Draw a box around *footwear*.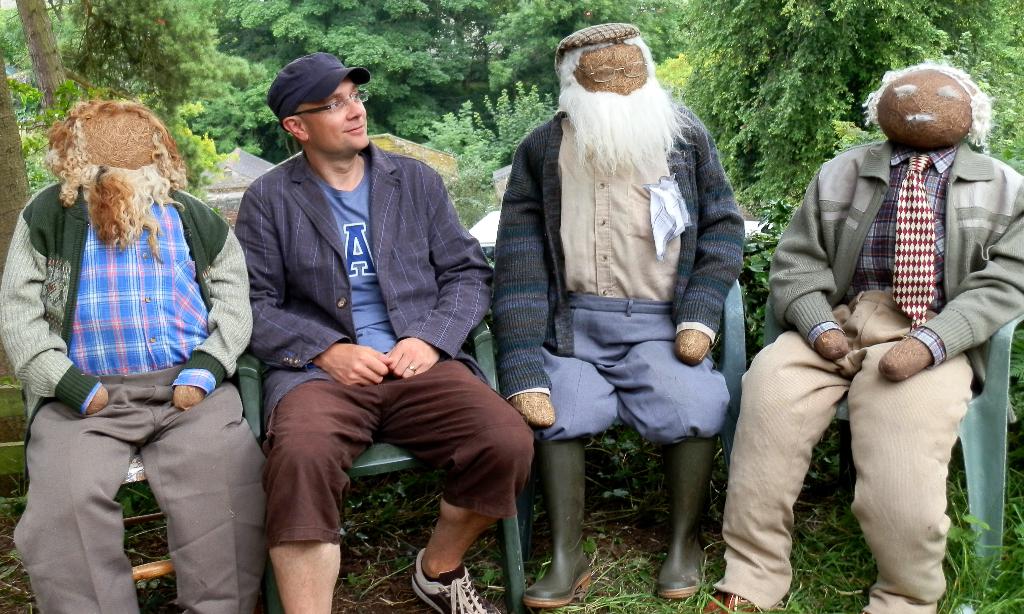
522, 442, 598, 608.
